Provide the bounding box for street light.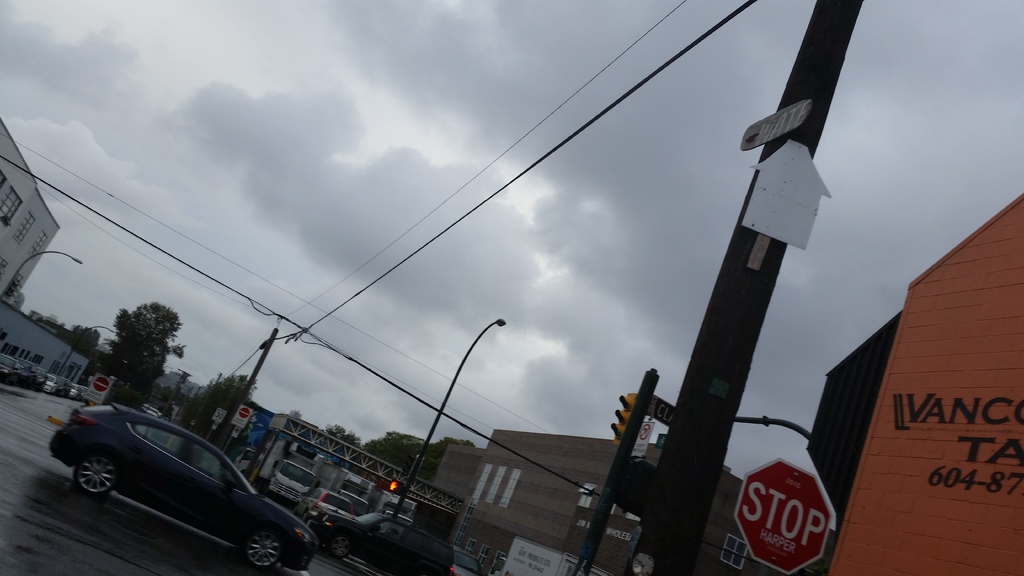
[left=0, top=250, right=90, bottom=301].
